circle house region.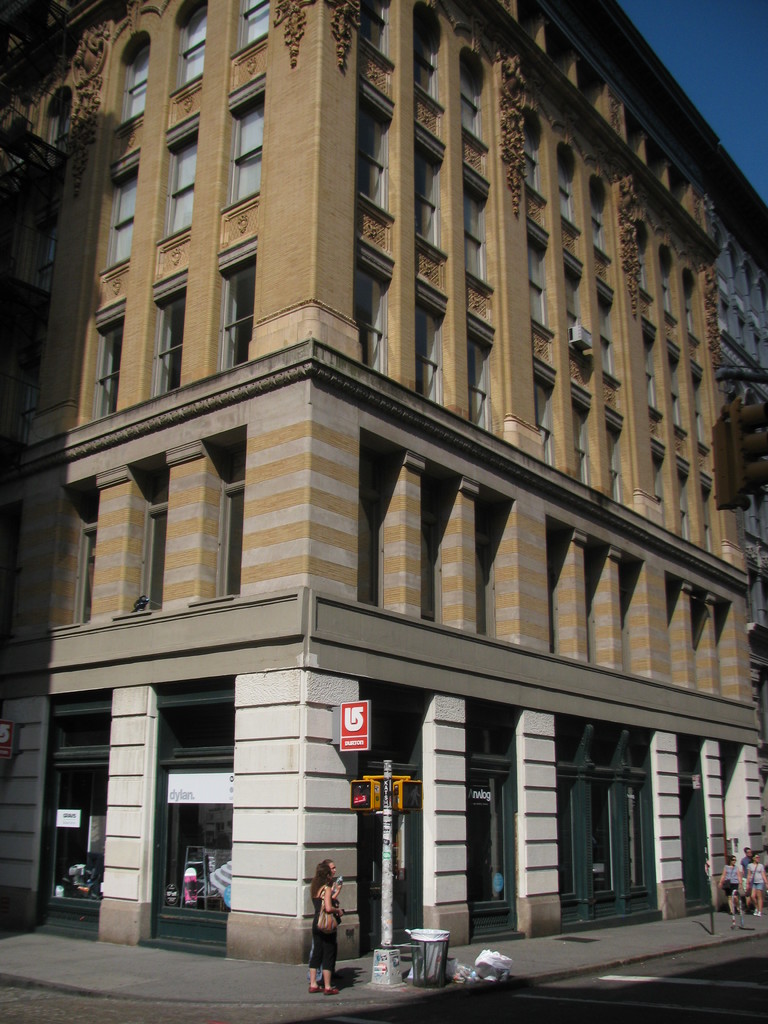
Region: region(31, 0, 744, 972).
